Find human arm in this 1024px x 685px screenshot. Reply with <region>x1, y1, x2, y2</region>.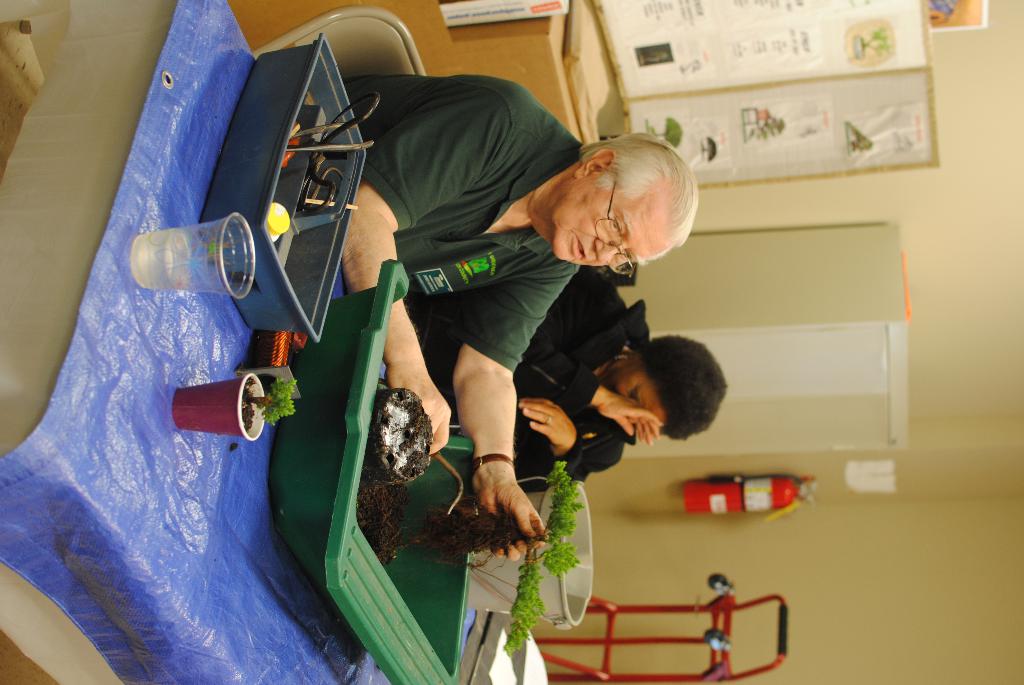
<region>509, 274, 667, 437</region>.
